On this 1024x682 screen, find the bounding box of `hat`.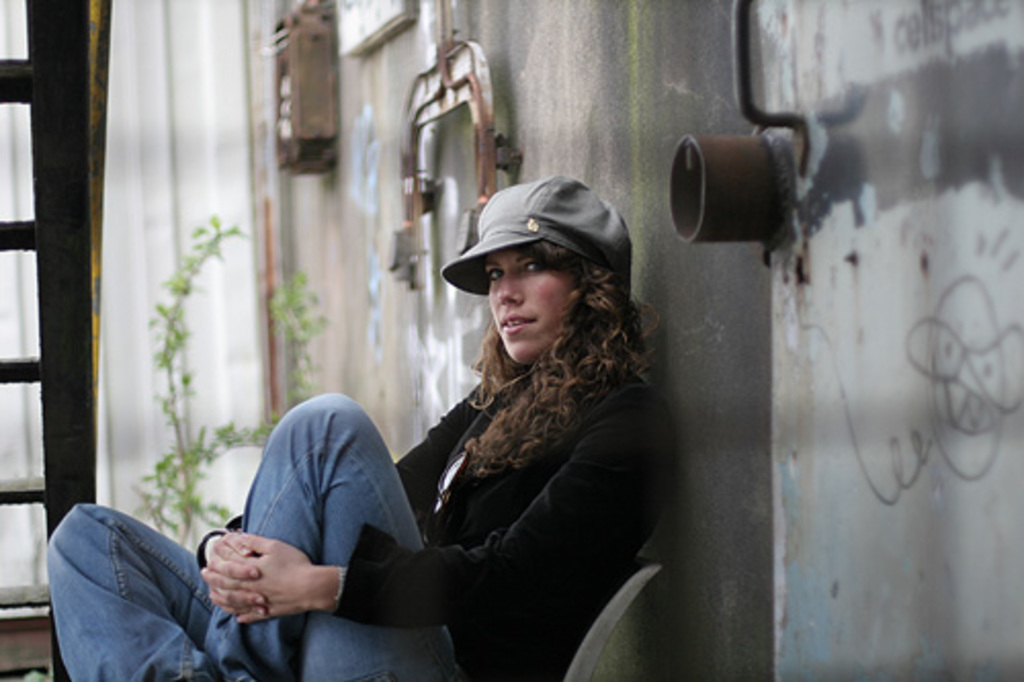
Bounding box: bbox=[442, 180, 637, 311].
